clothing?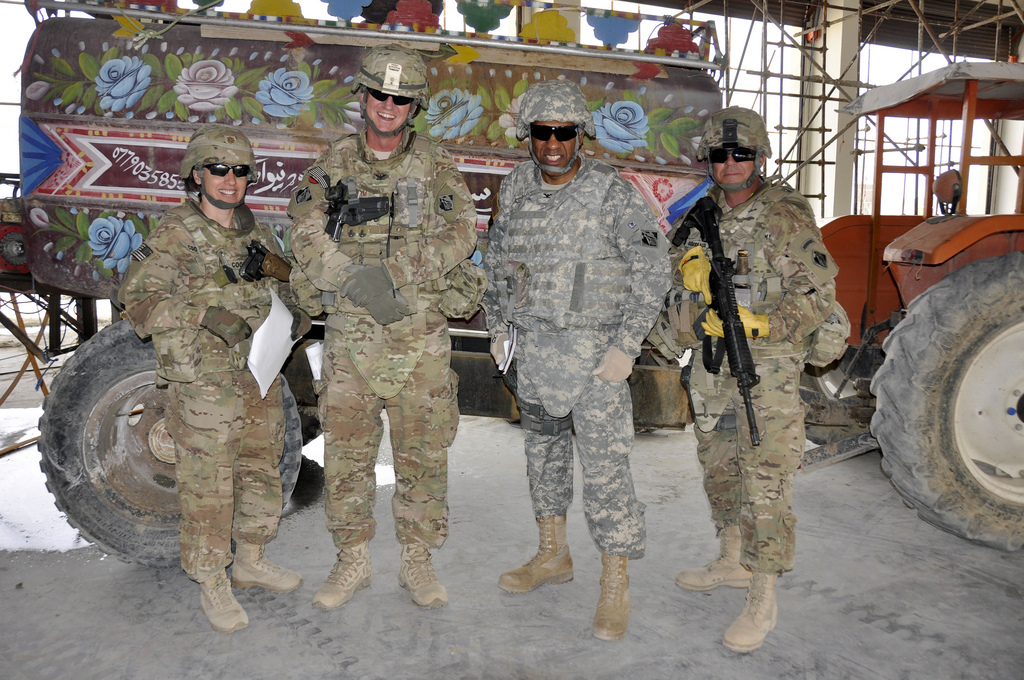
box(285, 127, 474, 561)
